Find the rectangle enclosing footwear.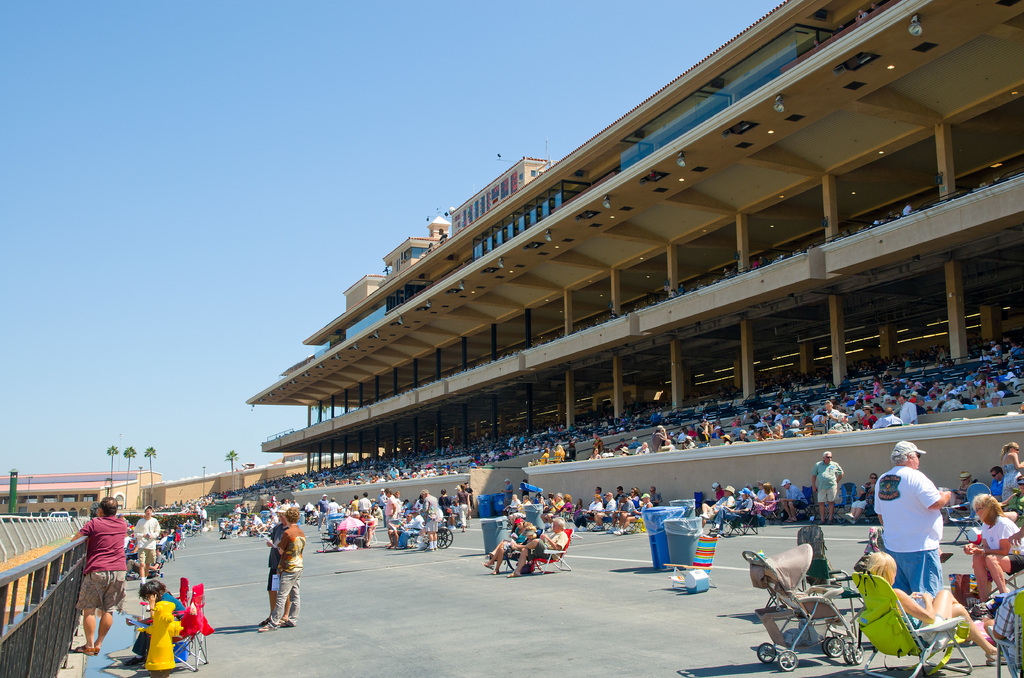
[left=607, top=528, right=612, bottom=535].
